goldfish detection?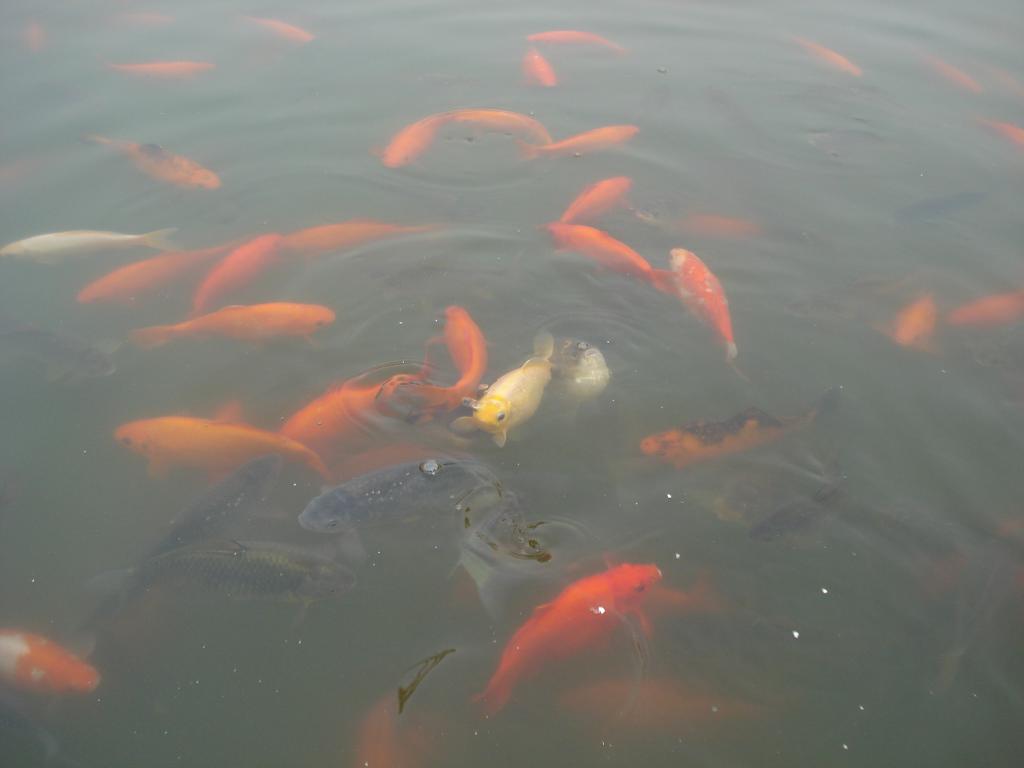
left=645, top=383, right=844, bottom=474
